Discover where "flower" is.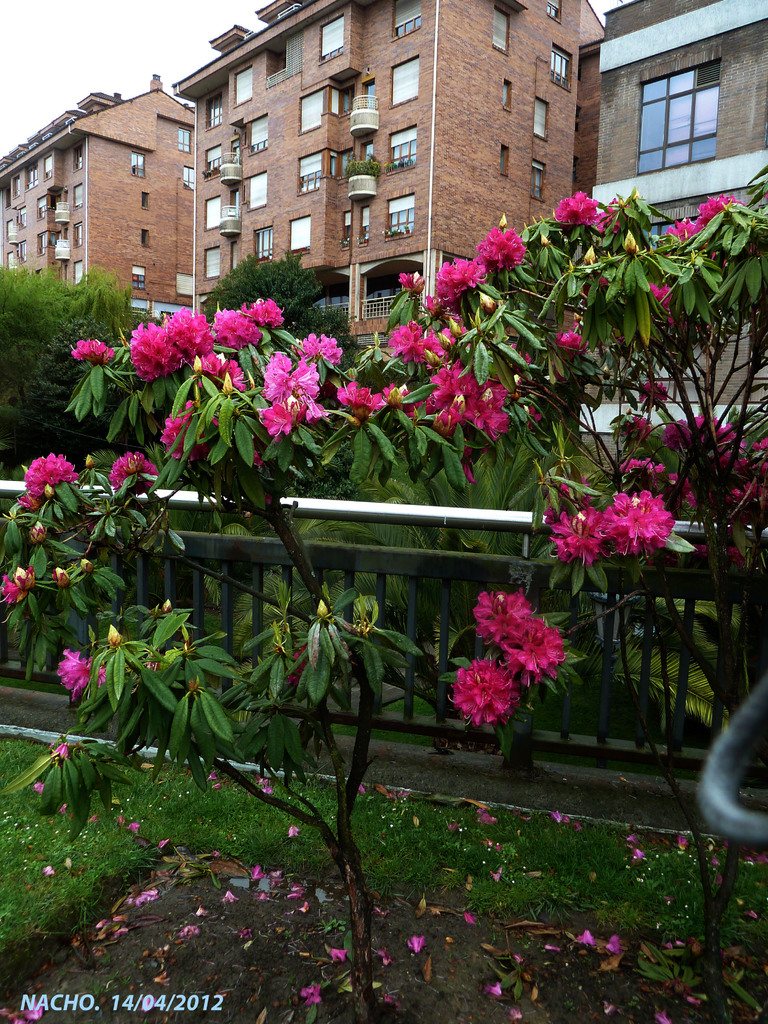
Discovered at bbox(74, 339, 113, 364).
